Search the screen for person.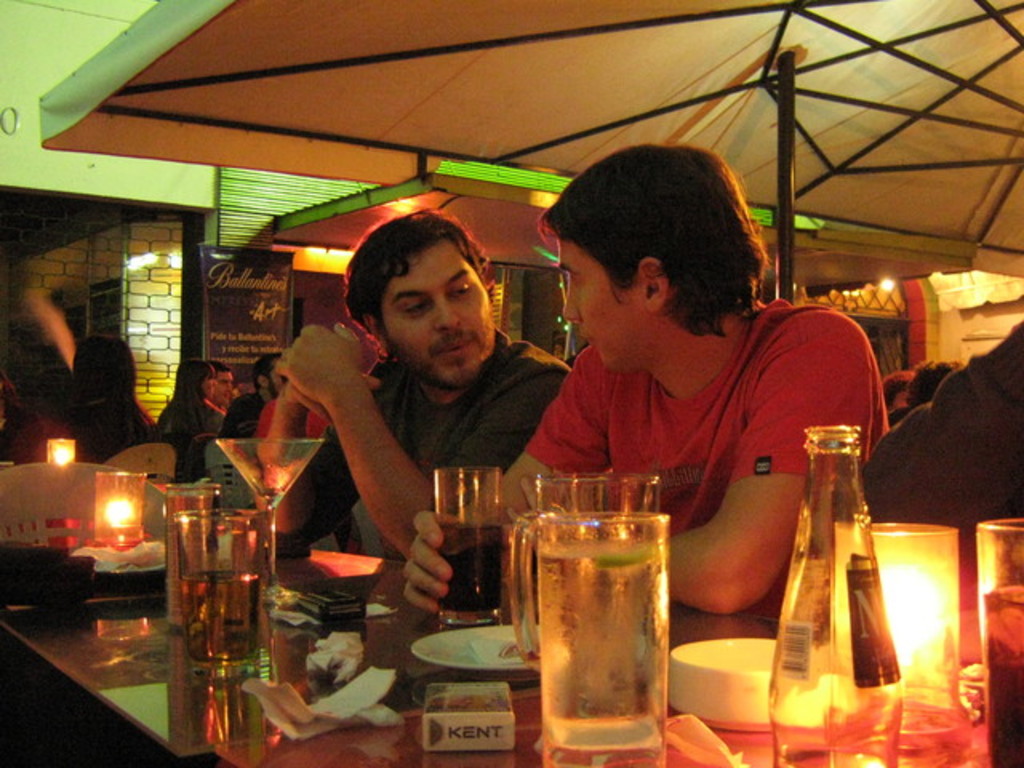
Found at (46, 330, 154, 469).
